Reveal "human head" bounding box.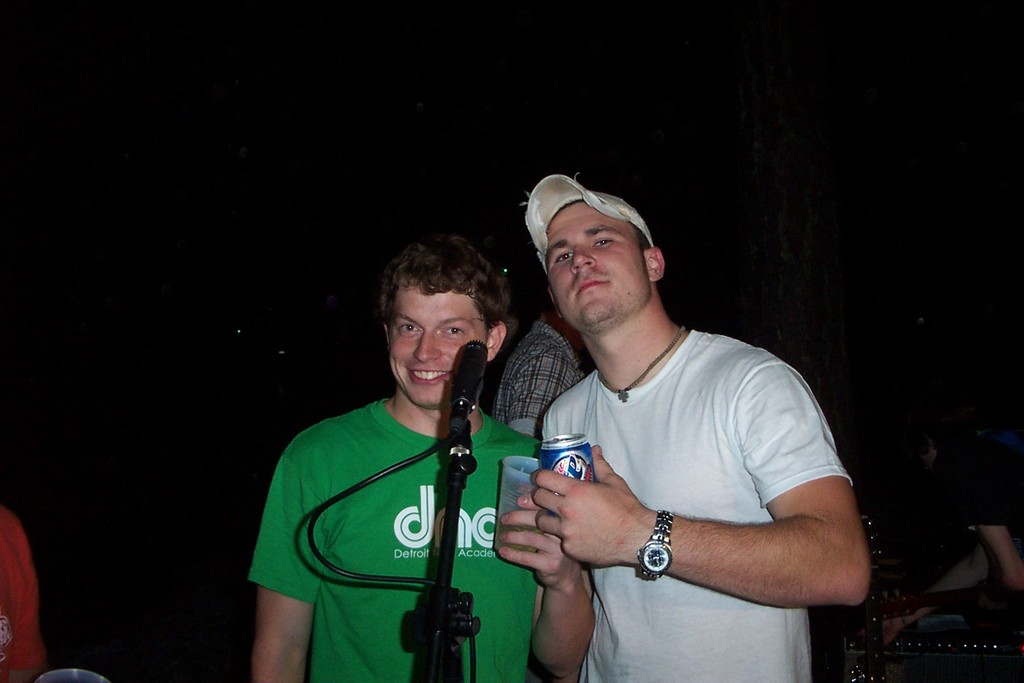
Revealed: {"x1": 364, "y1": 232, "x2": 513, "y2": 403}.
